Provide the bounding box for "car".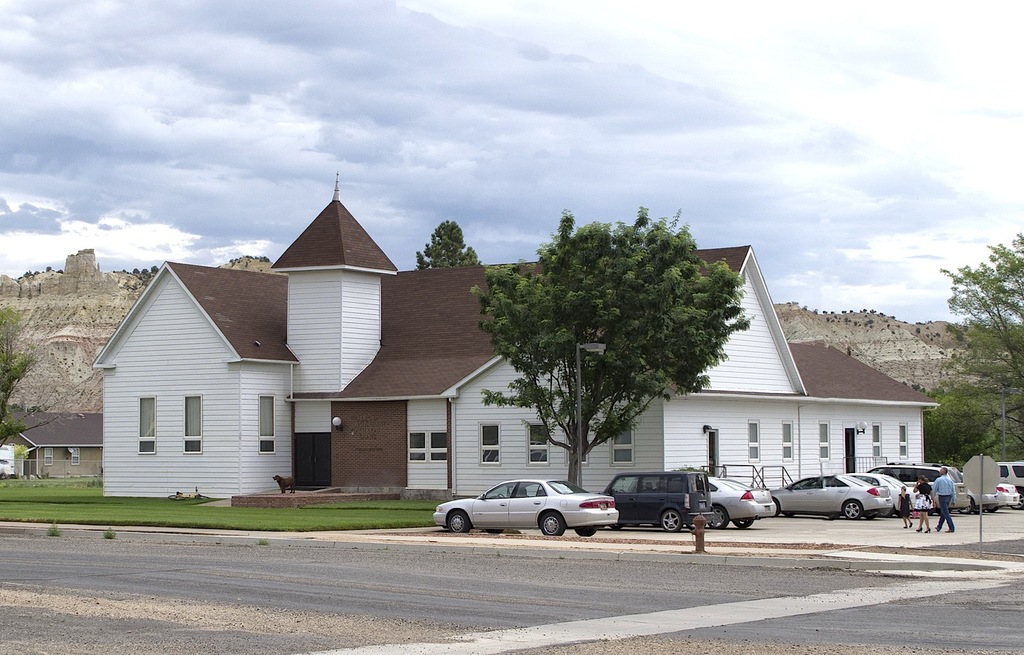
(592, 467, 711, 530).
